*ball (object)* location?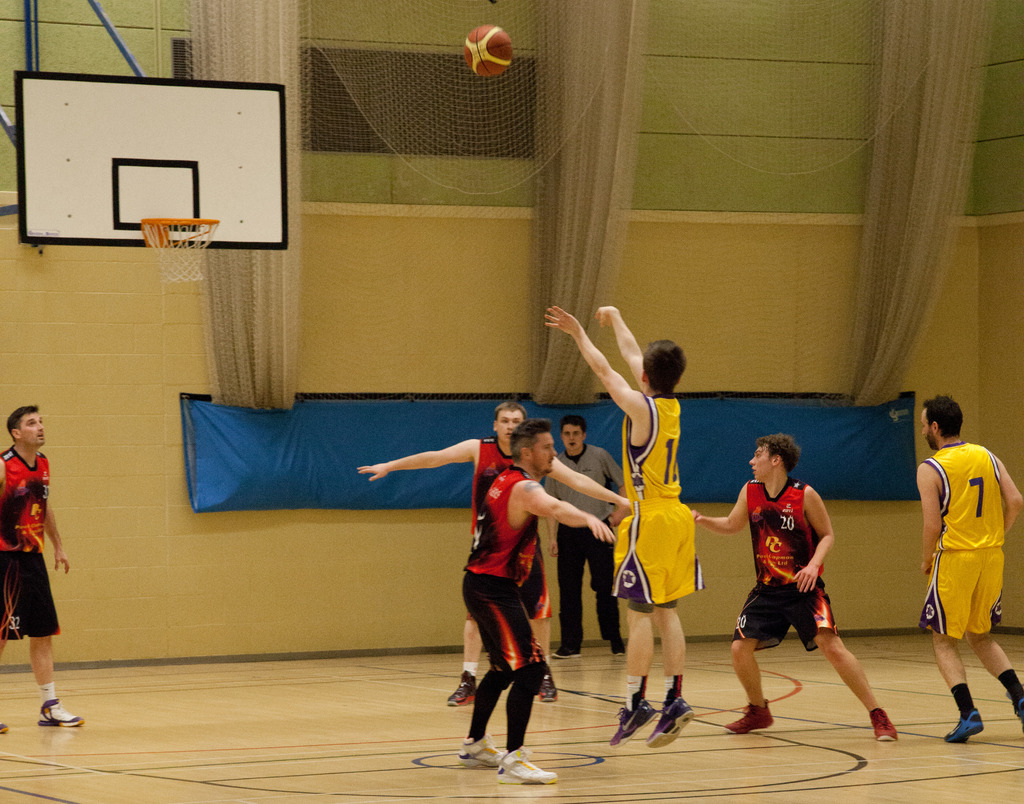
crop(465, 26, 511, 77)
